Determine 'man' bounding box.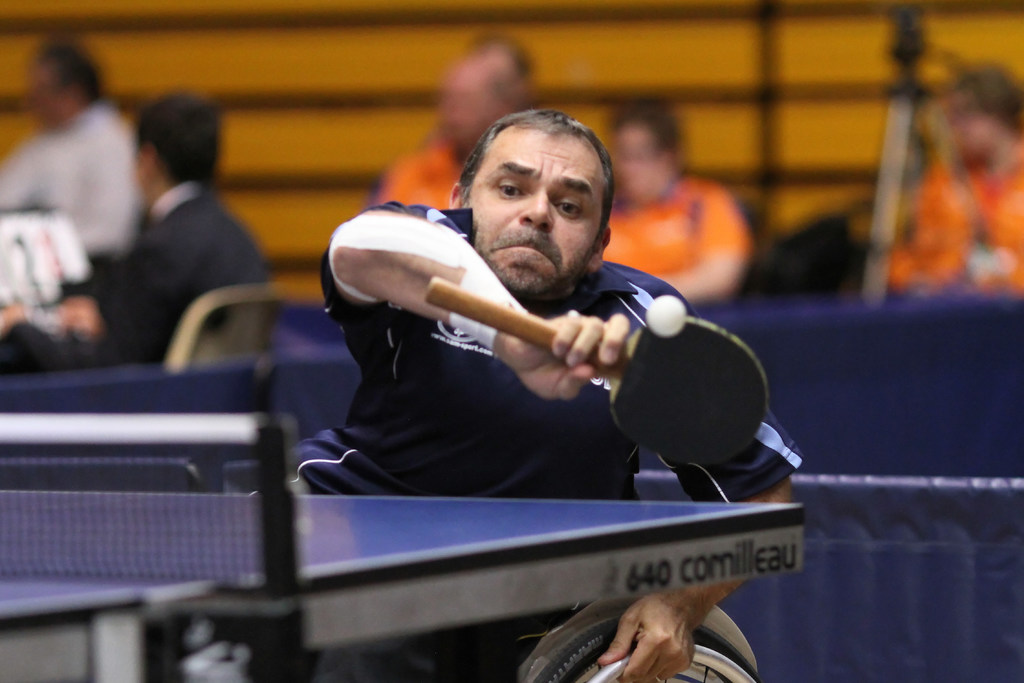
Determined: locate(878, 87, 1023, 290).
